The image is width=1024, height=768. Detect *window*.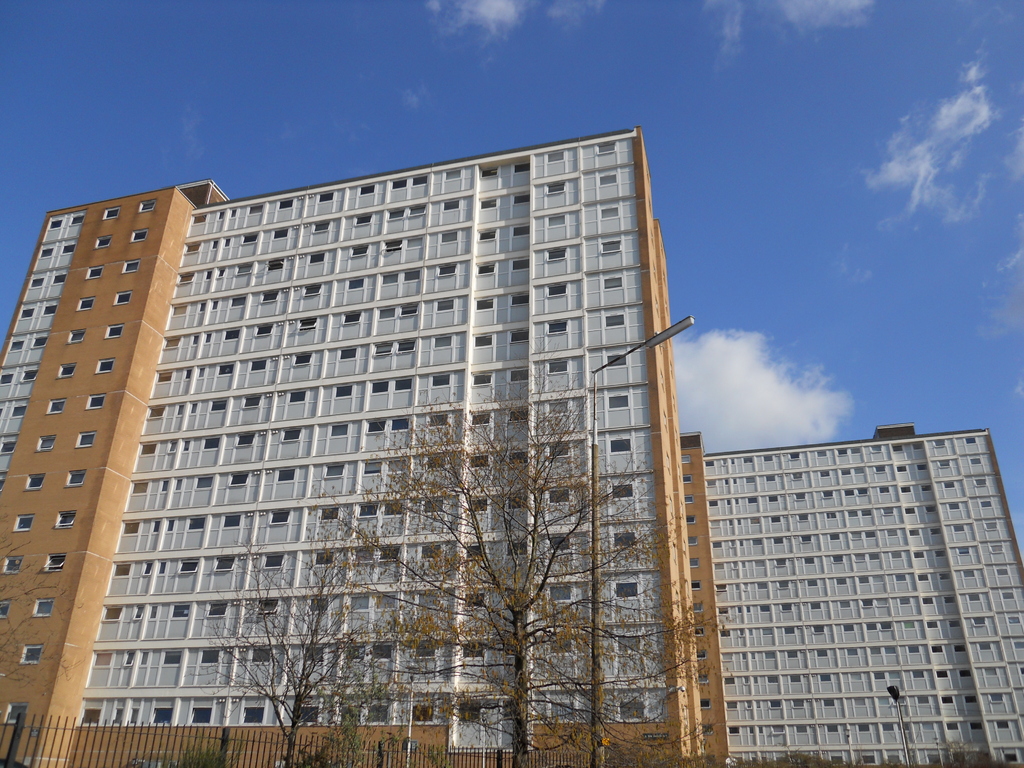
Detection: (380,273,396,285).
